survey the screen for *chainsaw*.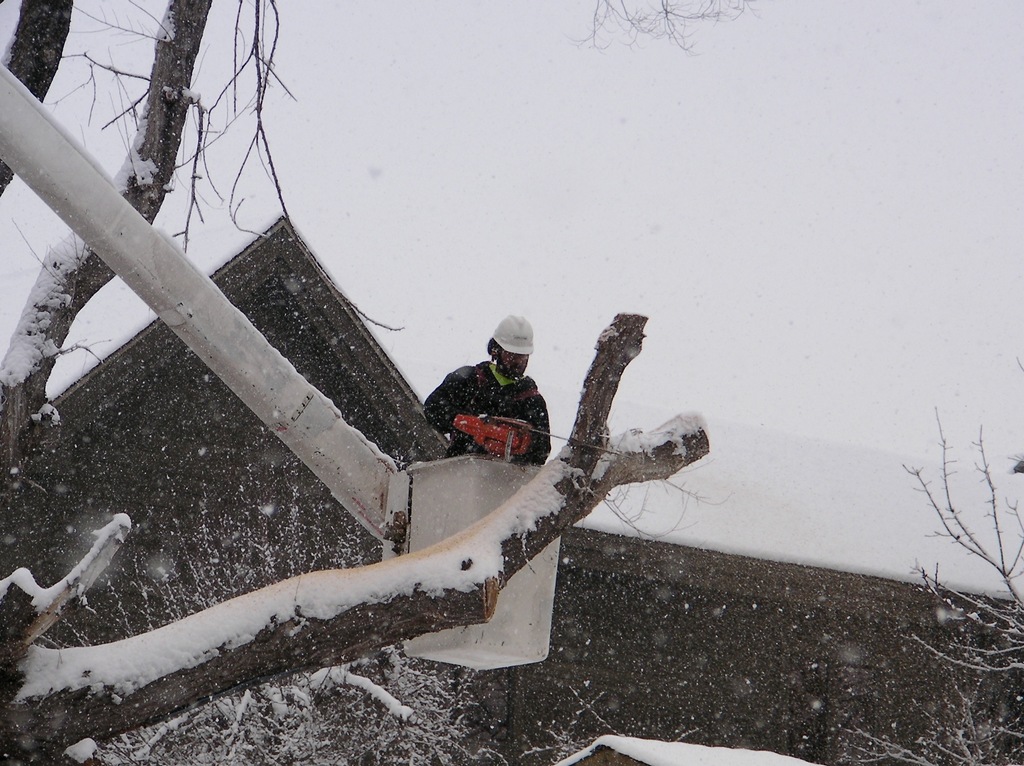
Survey found: <bbox>445, 411, 634, 464</bbox>.
